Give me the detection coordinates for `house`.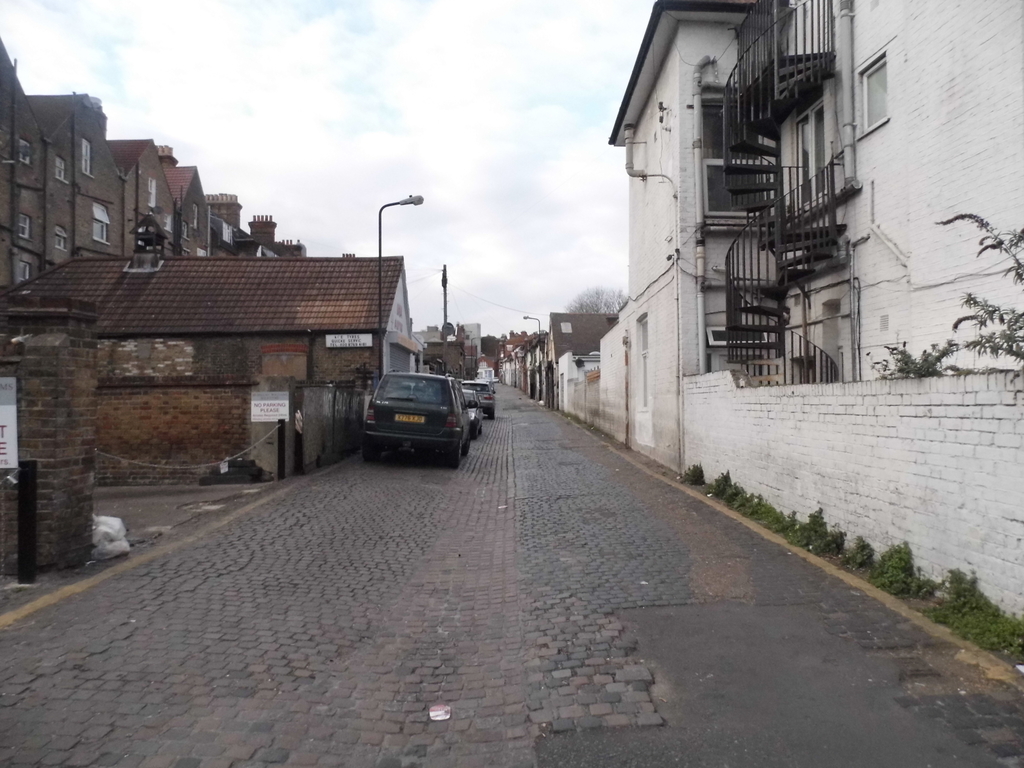
locate(544, 314, 615, 409).
